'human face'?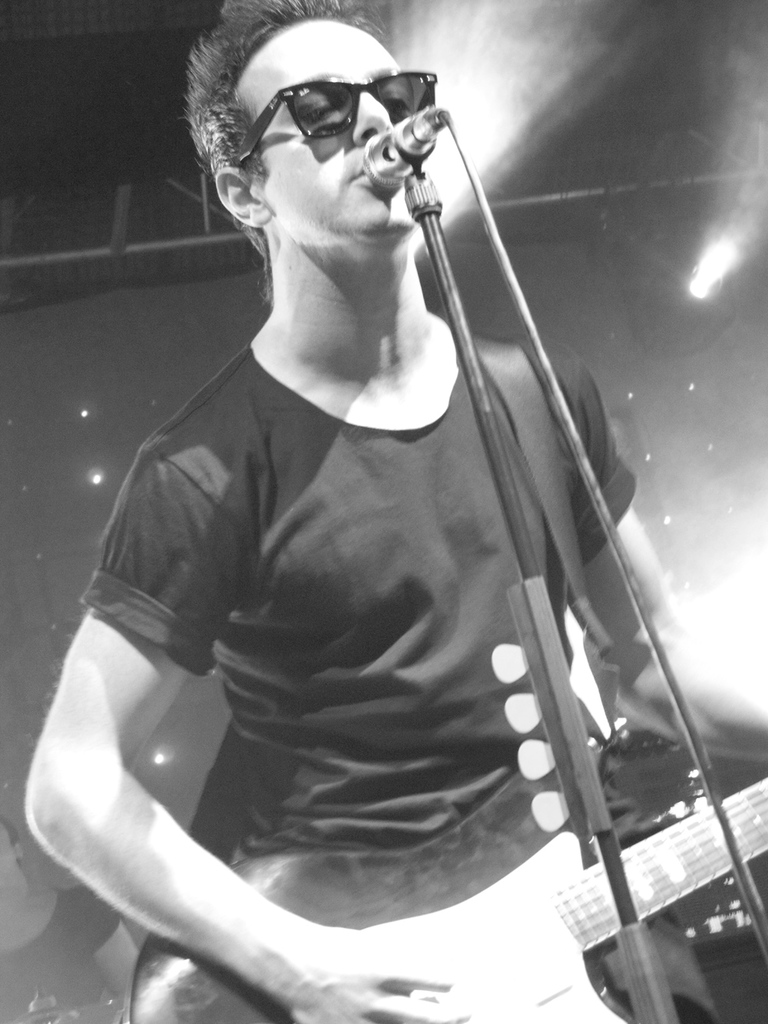
locate(243, 8, 435, 255)
